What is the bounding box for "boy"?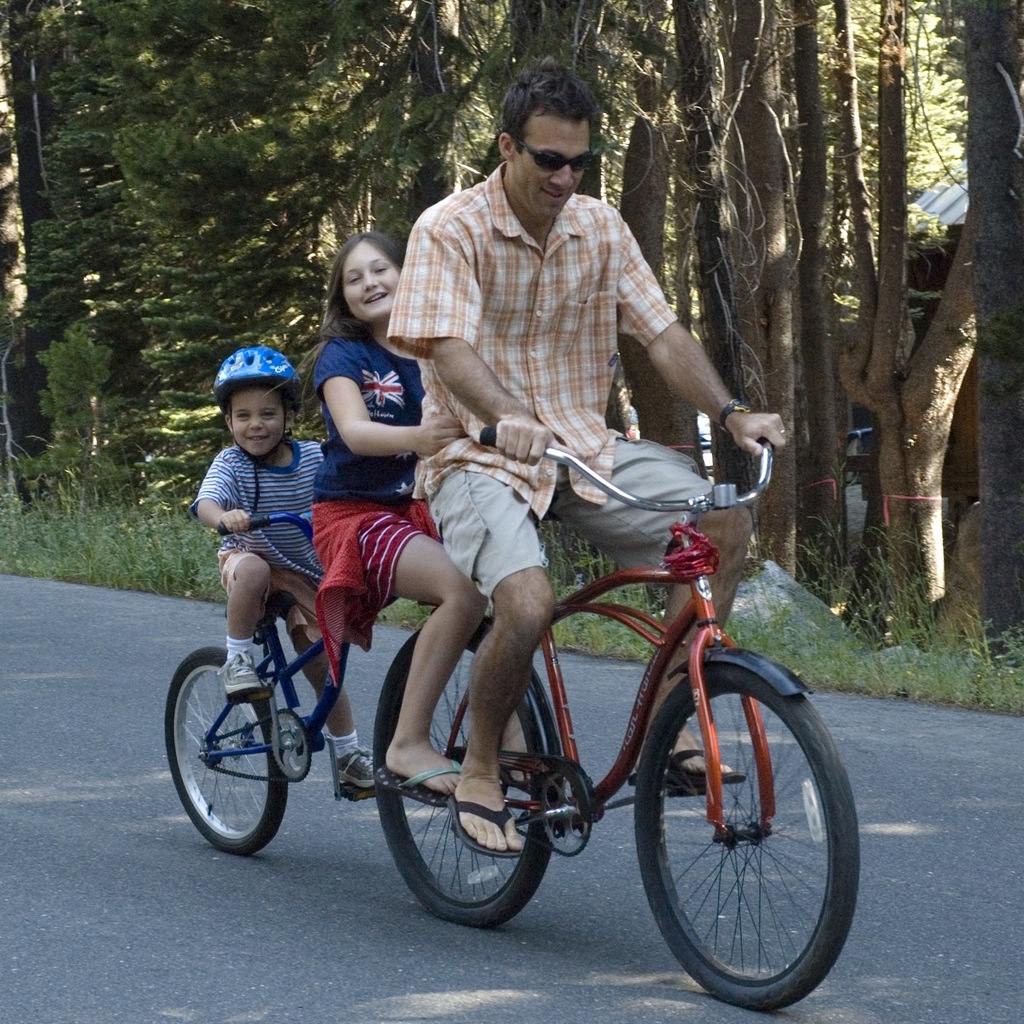
186,346,390,789.
